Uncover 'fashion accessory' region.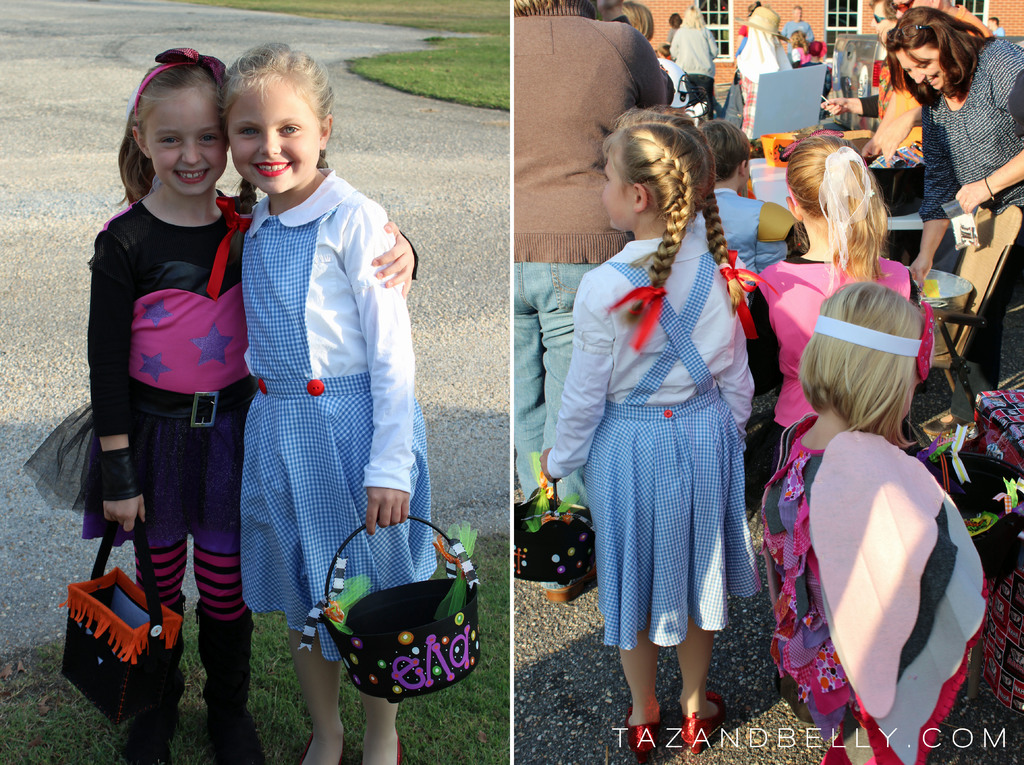
Uncovered: <bbox>127, 592, 184, 764</bbox>.
